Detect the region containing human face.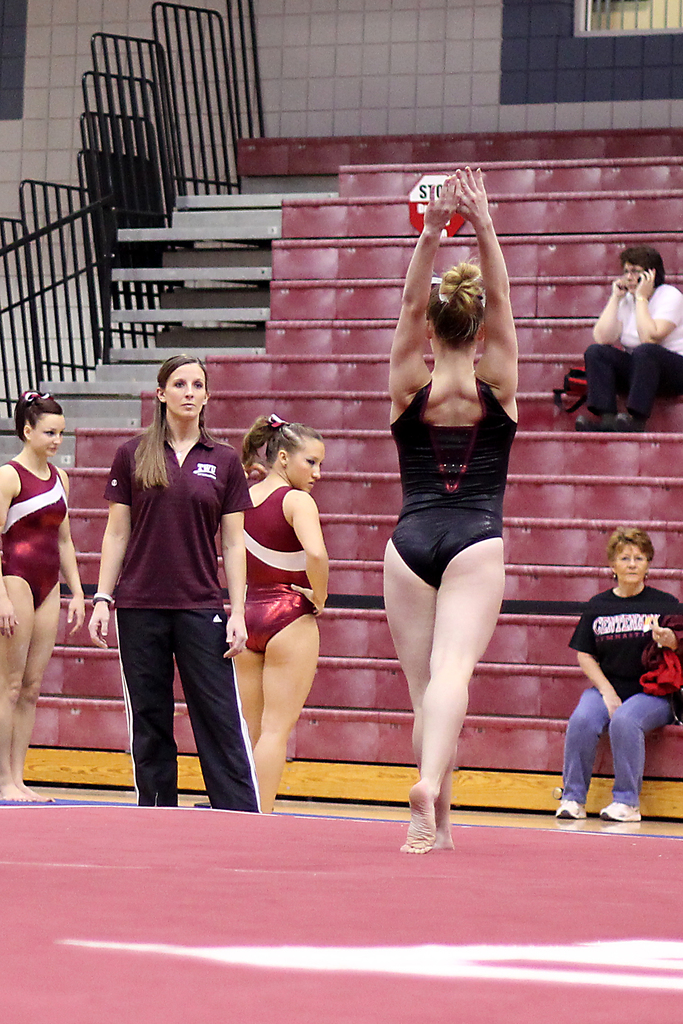
box(627, 268, 654, 292).
